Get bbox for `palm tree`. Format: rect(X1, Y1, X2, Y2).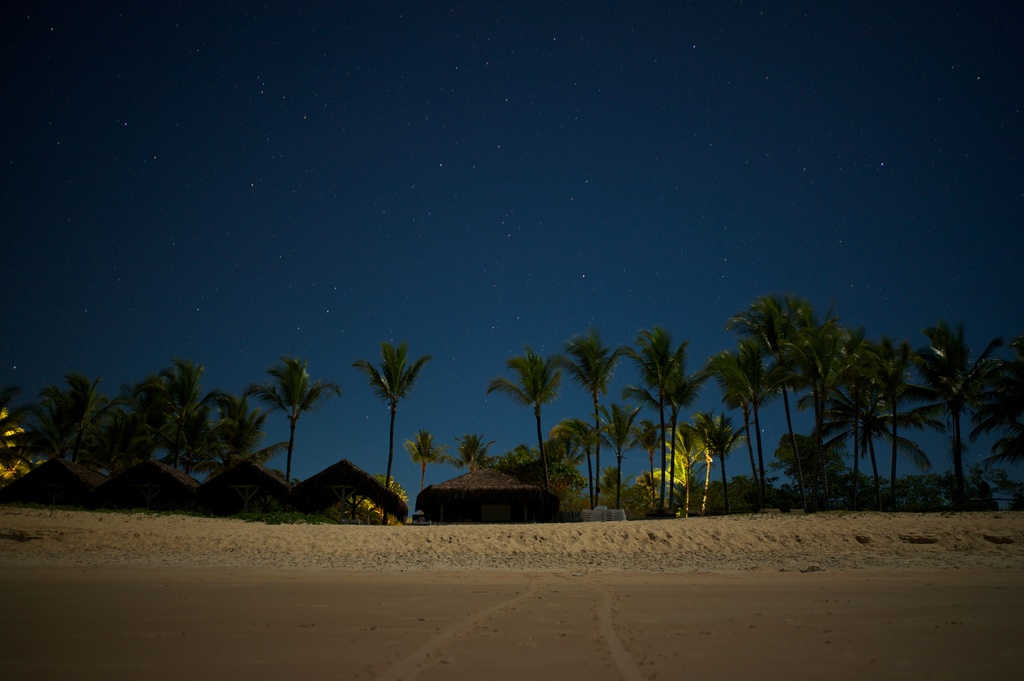
rect(235, 357, 335, 504).
